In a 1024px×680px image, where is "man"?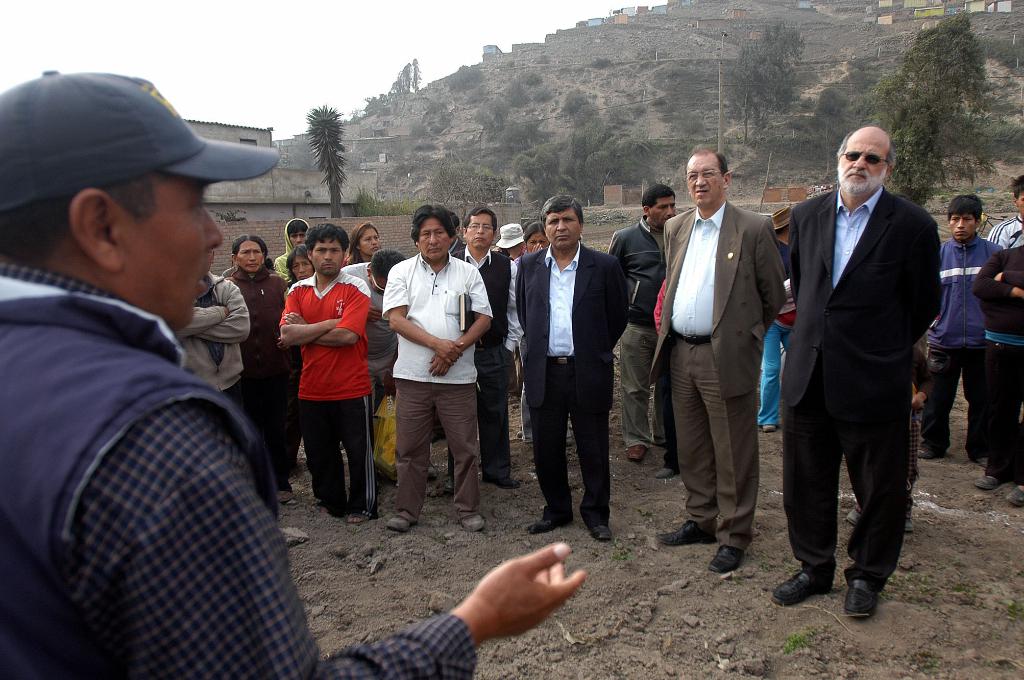
(x1=446, y1=210, x2=465, y2=256).
